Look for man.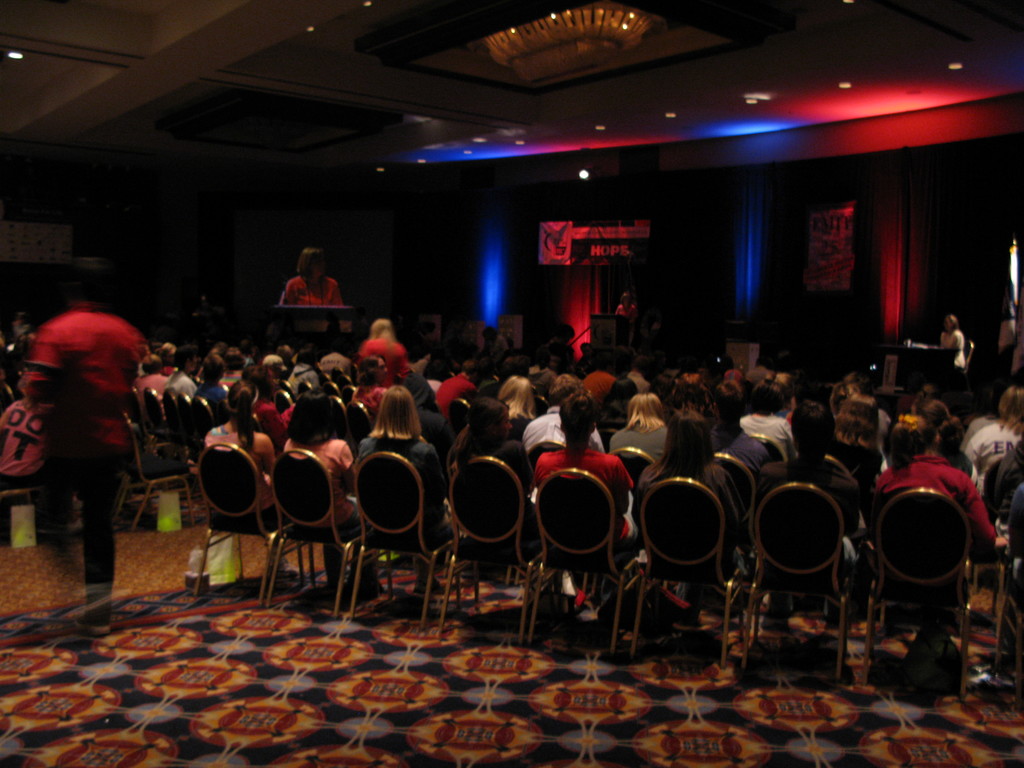
Found: <region>12, 258, 151, 611</region>.
